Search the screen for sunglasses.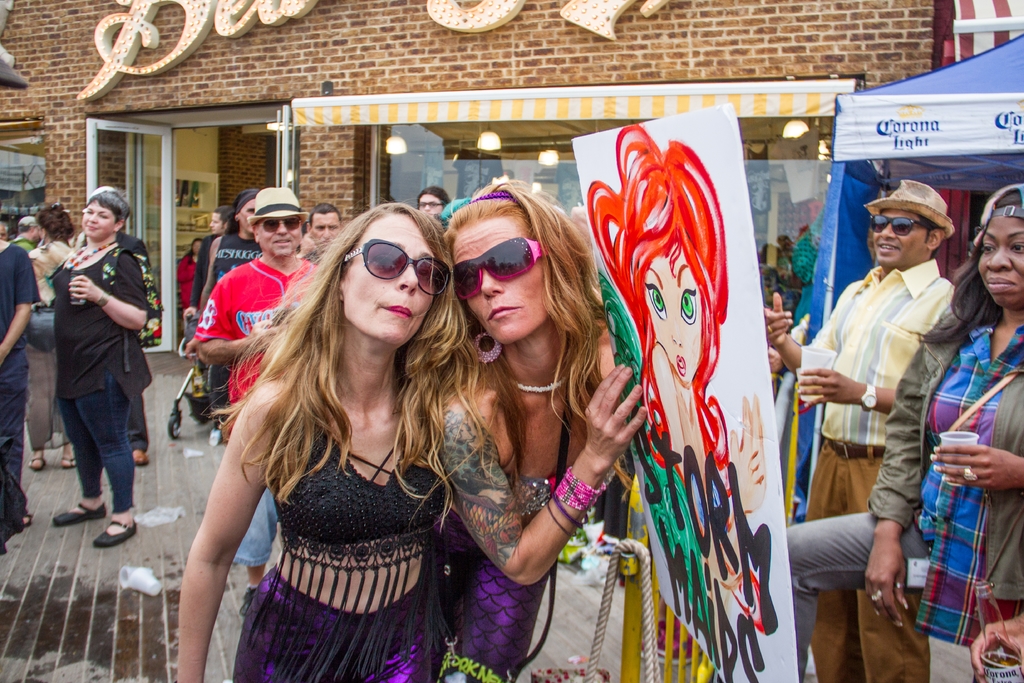
Found at [left=873, top=217, right=934, bottom=236].
